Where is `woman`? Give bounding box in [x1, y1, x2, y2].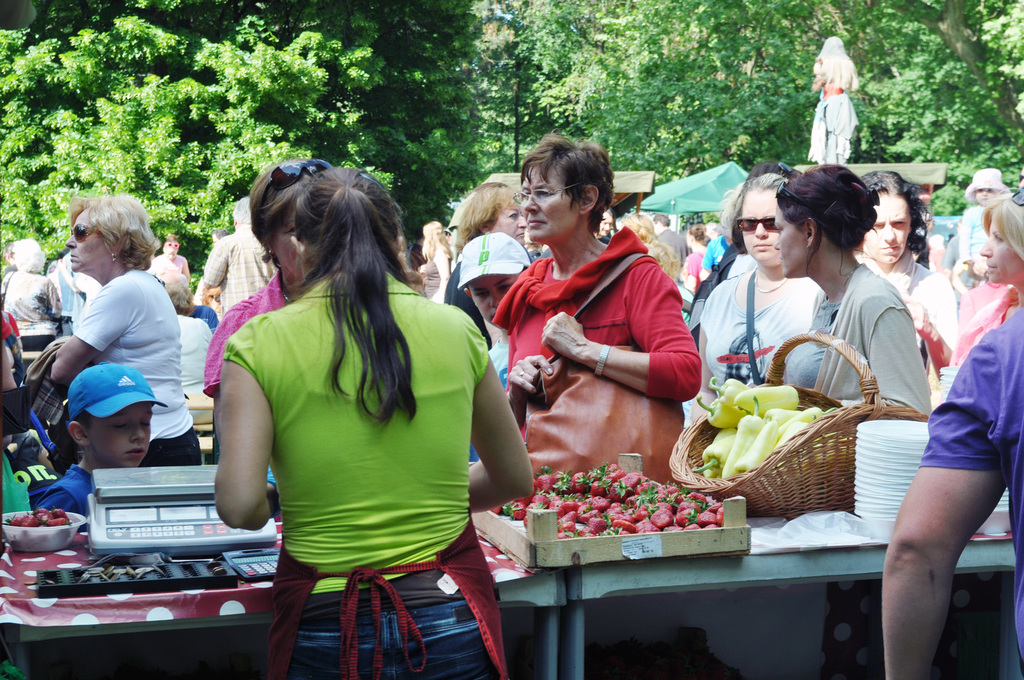
[847, 170, 956, 408].
